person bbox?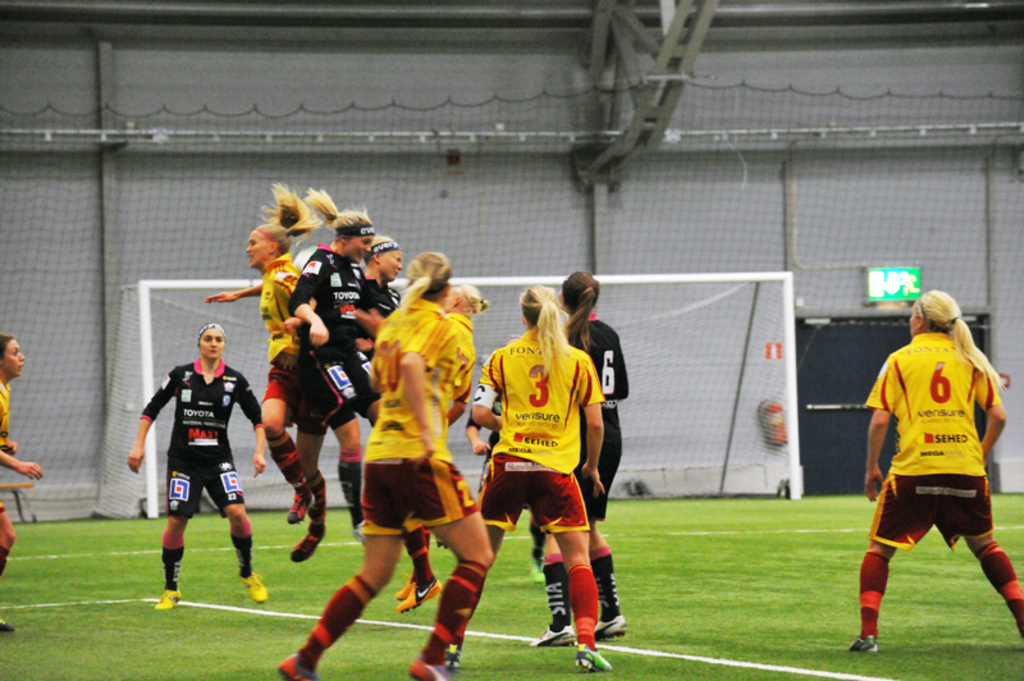
{"x1": 835, "y1": 291, "x2": 1023, "y2": 658}
